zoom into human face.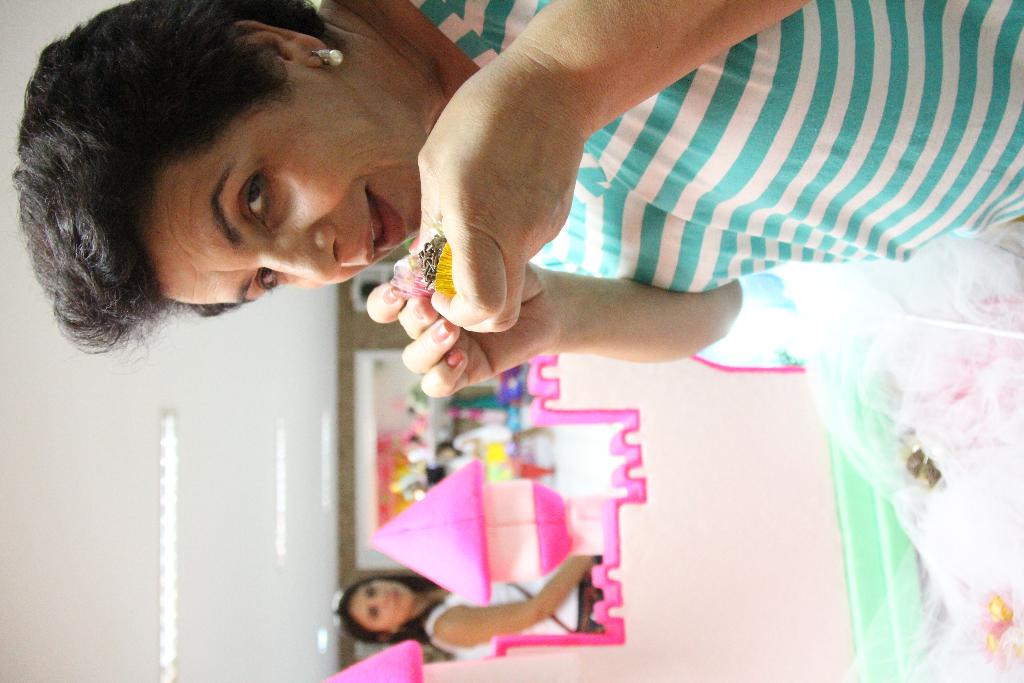
Zoom target: (left=349, top=579, right=415, bottom=627).
